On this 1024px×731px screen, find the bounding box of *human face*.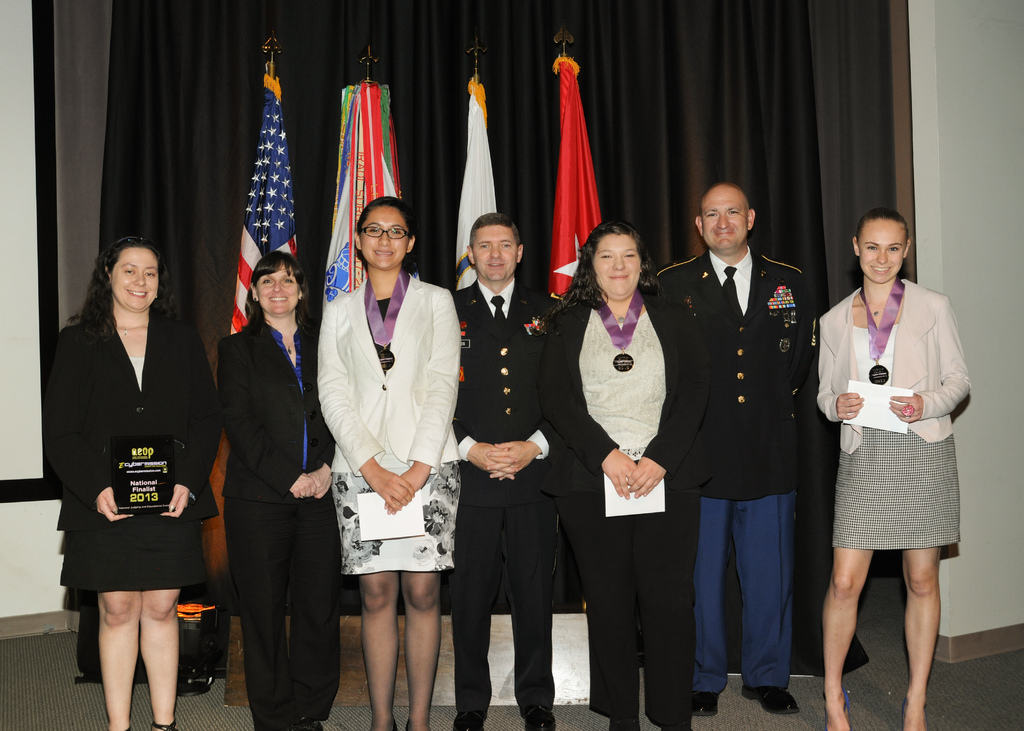
Bounding box: x1=705 y1=187 x2=748 y2=248.
